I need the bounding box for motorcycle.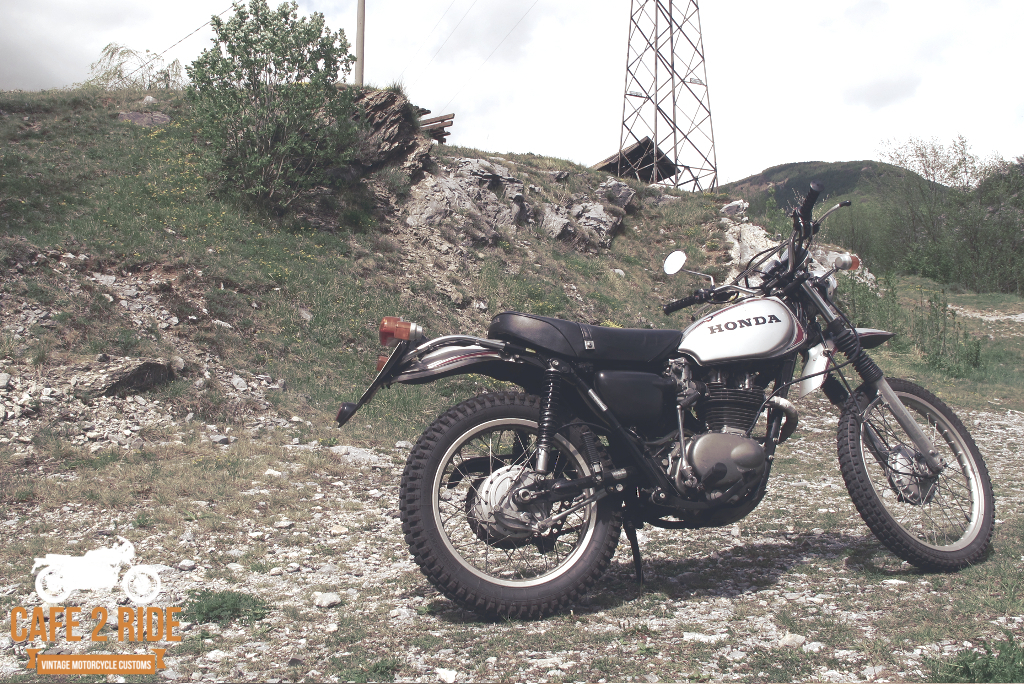
Here it is: {"left": 376, "top": 201, "right": 992, "bottom": 612}.
